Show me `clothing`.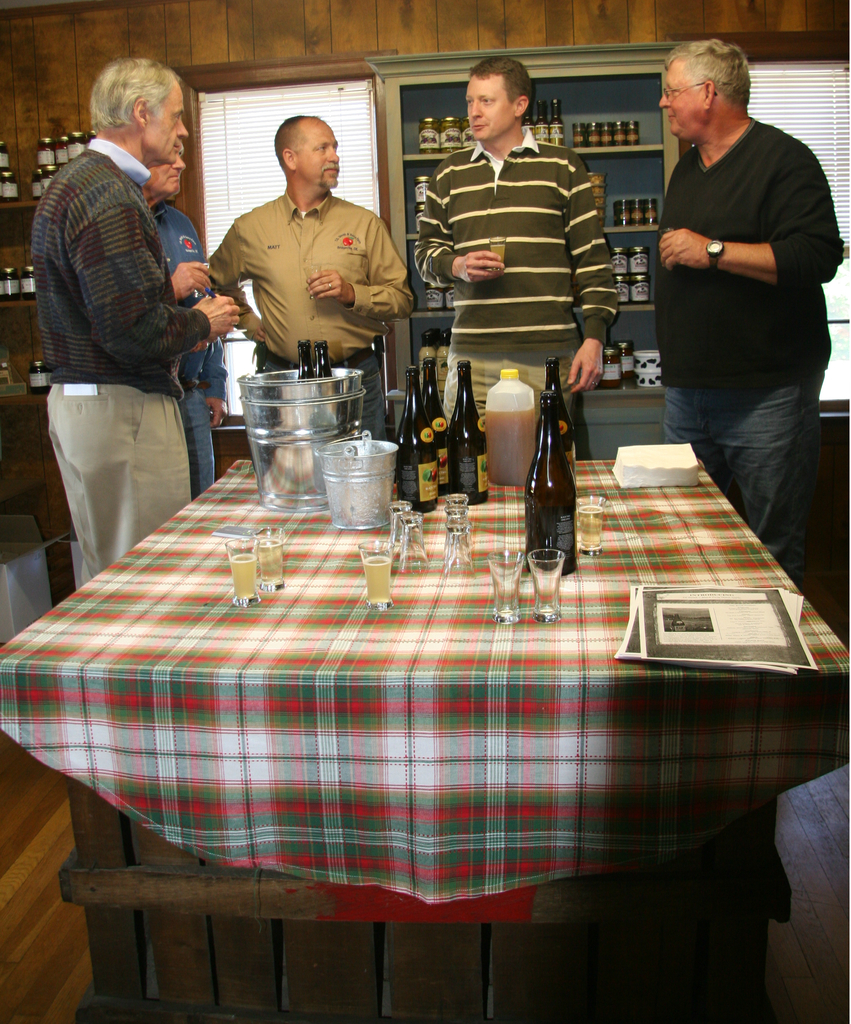
`clothing` is here: (x1=419, y1=138, x2=610, y2=424).
